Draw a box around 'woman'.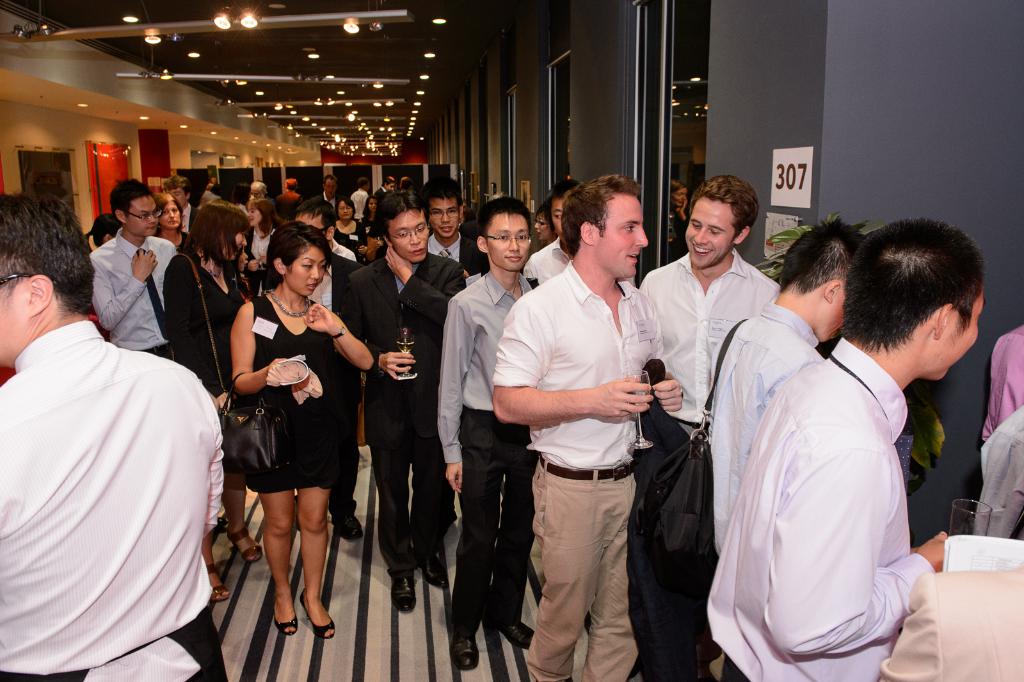
<box>243,193,279,298</box>.
